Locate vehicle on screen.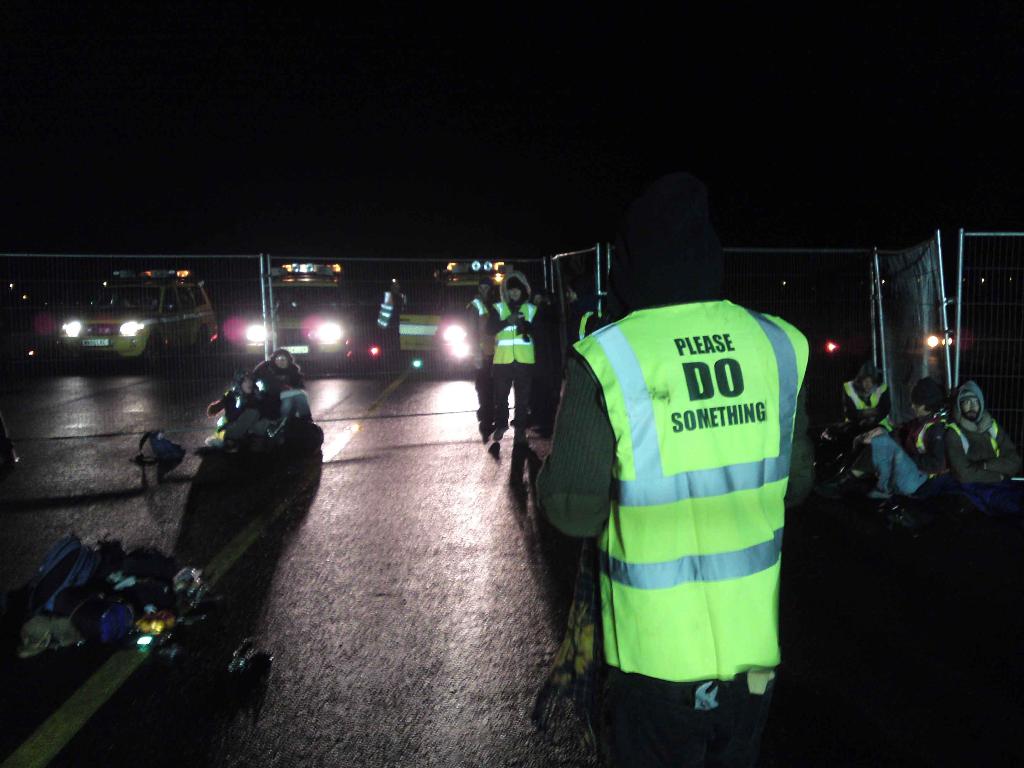
On screen at 399:272:500:369.
